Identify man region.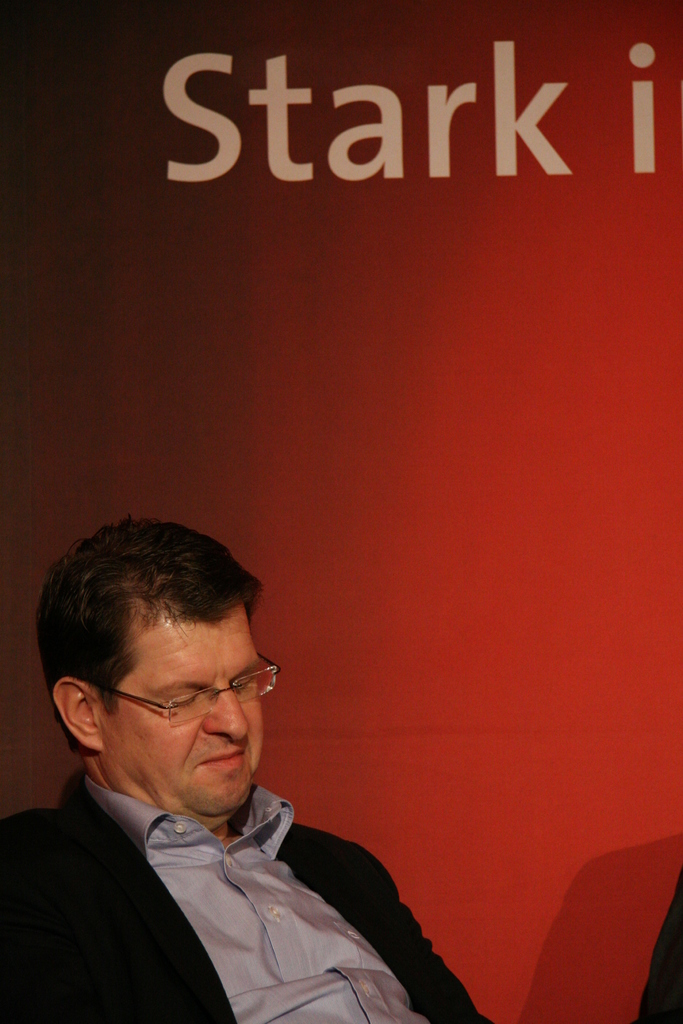
Region: 6:526:466:1021.
